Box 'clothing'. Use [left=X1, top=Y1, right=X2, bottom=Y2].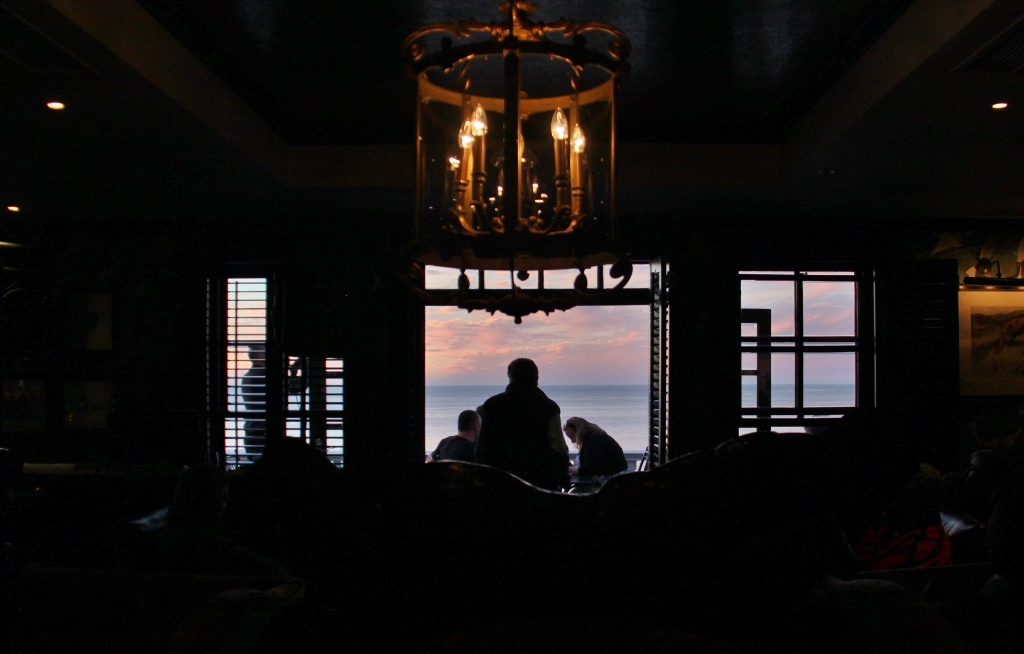
[left=577, top=425, right=627, bottom=486].
